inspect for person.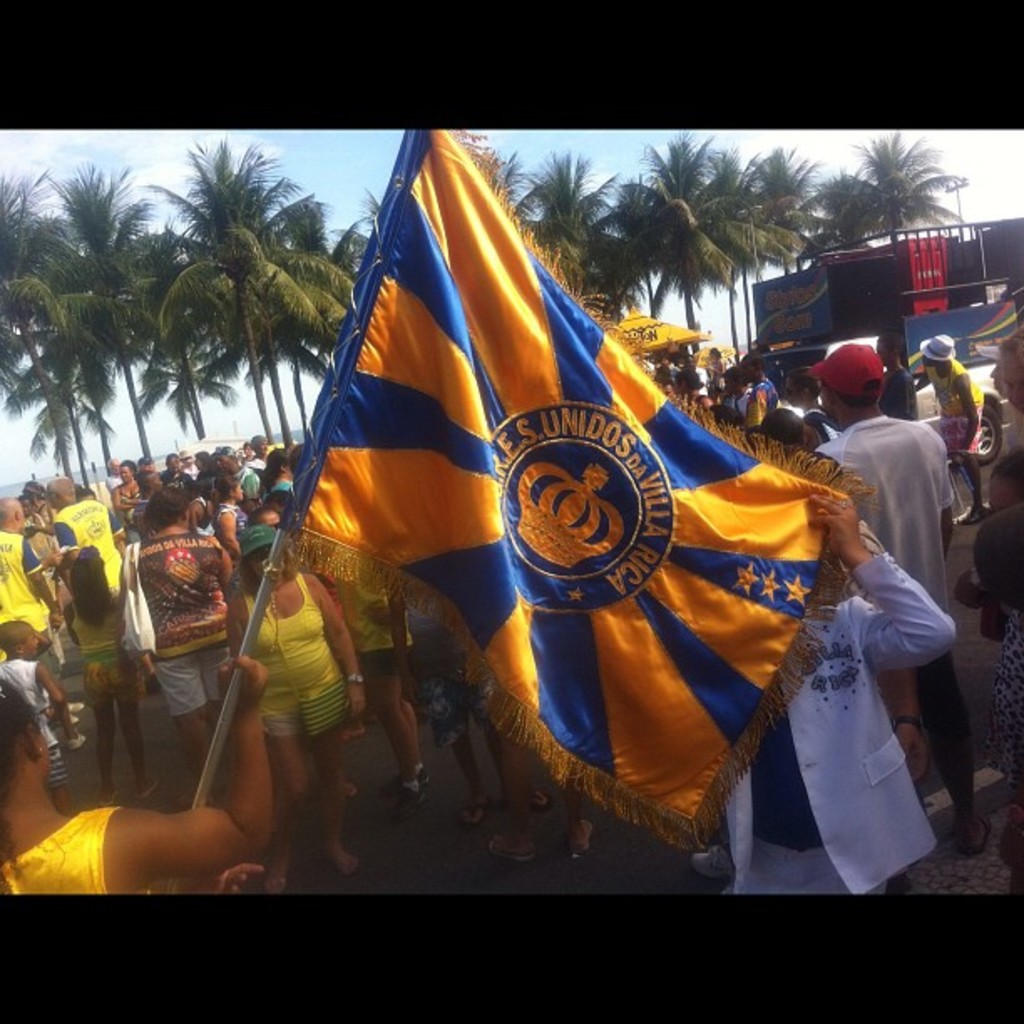
Inspection: [x1=149, y1=450, x2=192, y2=497].
